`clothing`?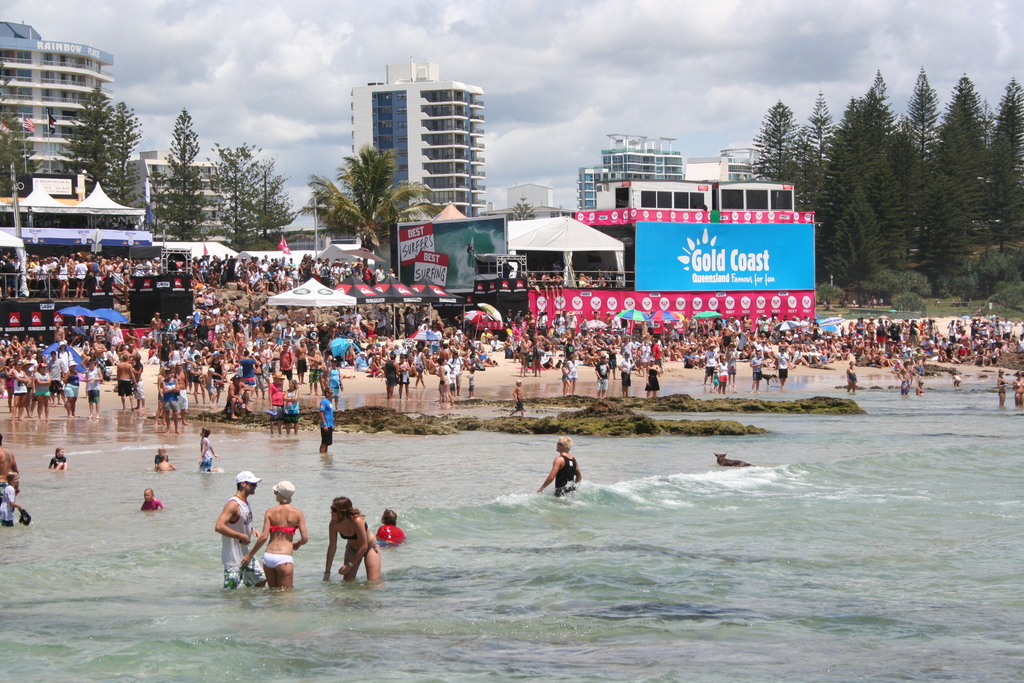
[x1=348, y1=539, x2=376, y2=553]
